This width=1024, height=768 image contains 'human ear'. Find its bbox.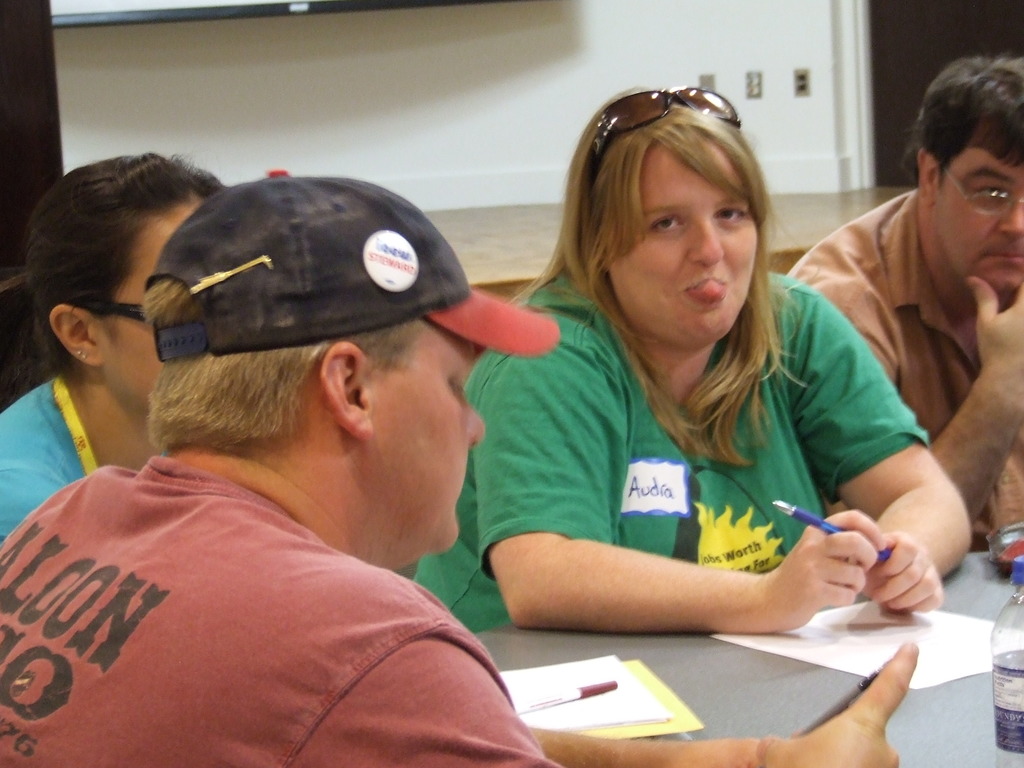
crop(49, 305, 106, 368).
